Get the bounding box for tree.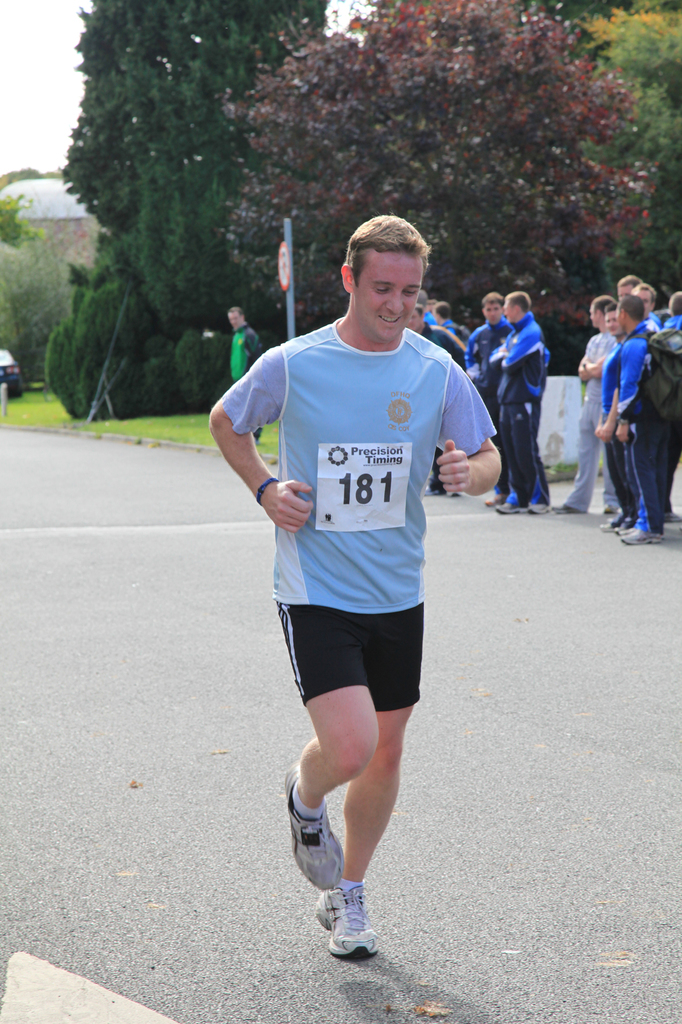
0 187 26 364.
